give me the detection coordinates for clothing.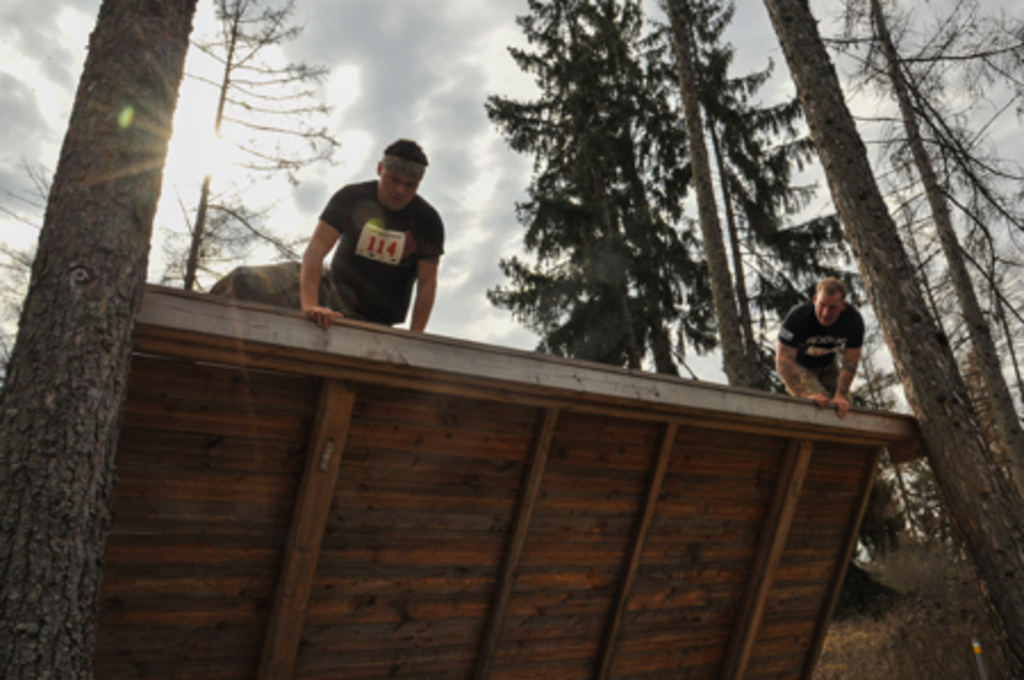
207,177,444,327.
